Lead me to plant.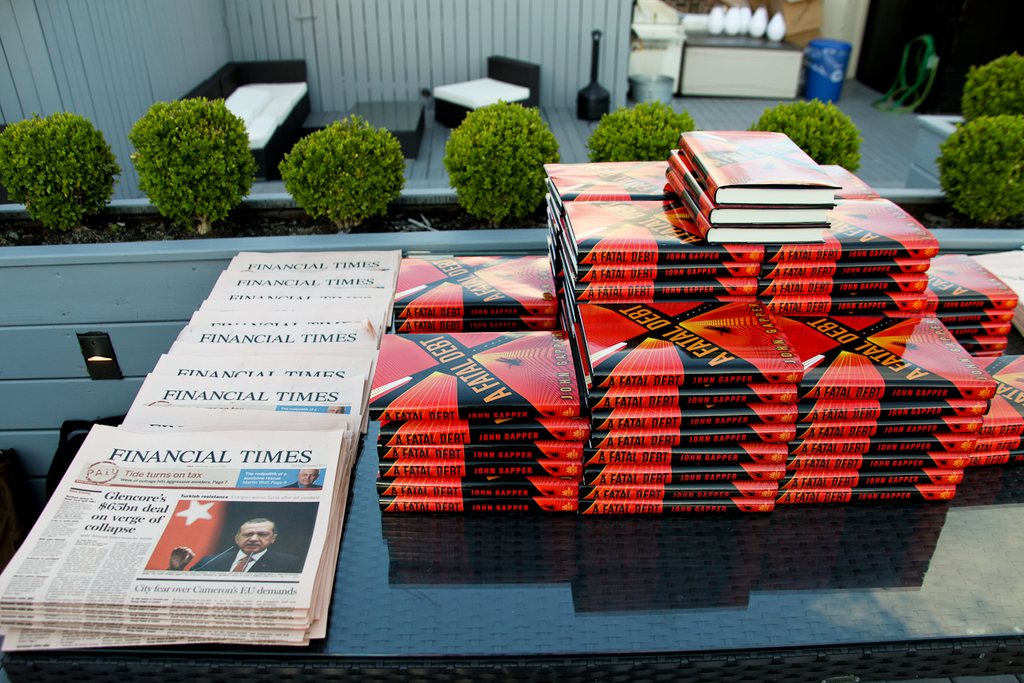
Lead to select_region(130, 96, 258, 224).
